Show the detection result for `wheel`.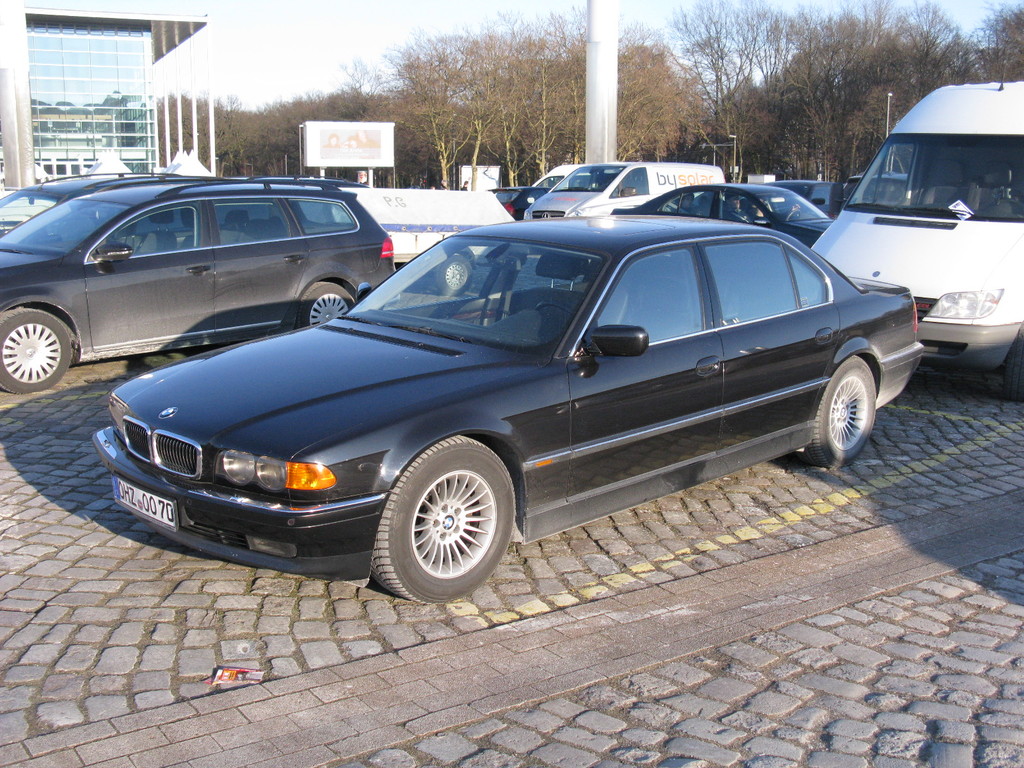
crop(794, 353, 877, 471).
